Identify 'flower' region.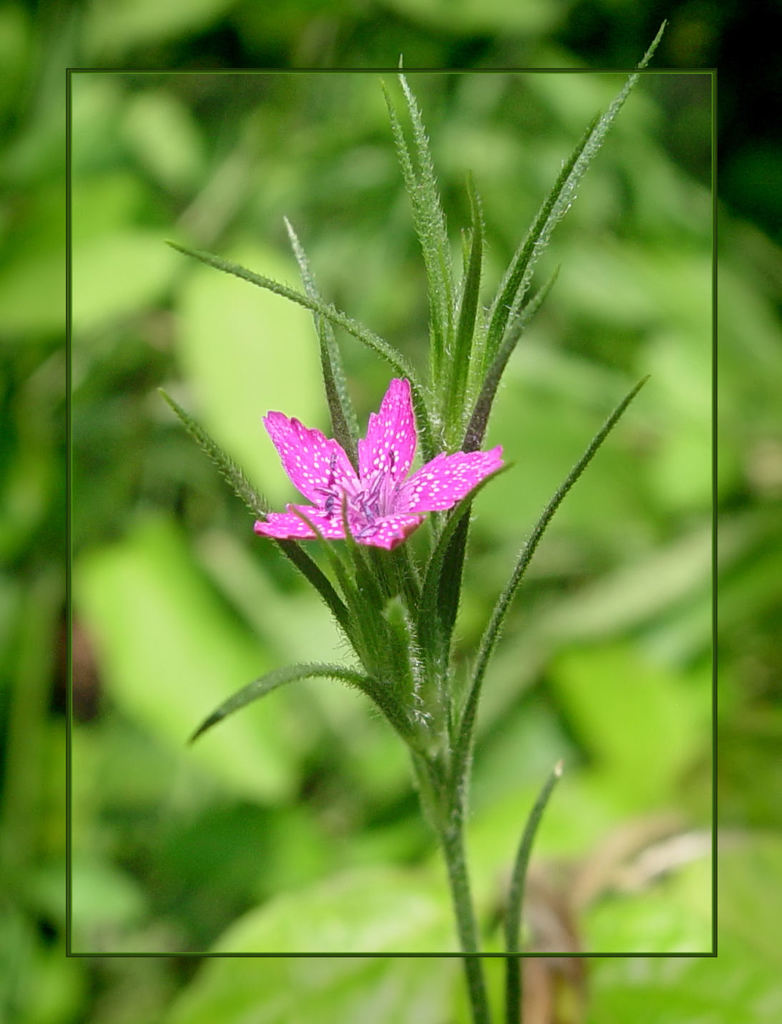
Region: {"x1": 262, "y1": 375, "x2": 504, "y2": 557}.
